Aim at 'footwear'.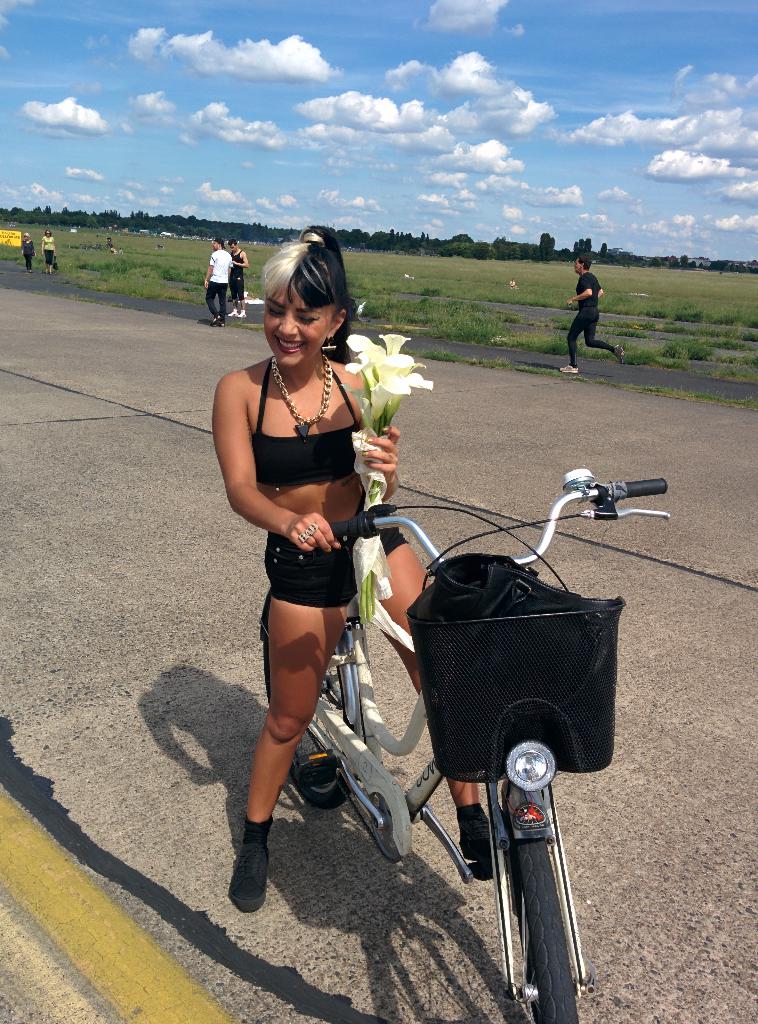
Aimed at [x1=562, y1=367, x2=585, y2=376].
